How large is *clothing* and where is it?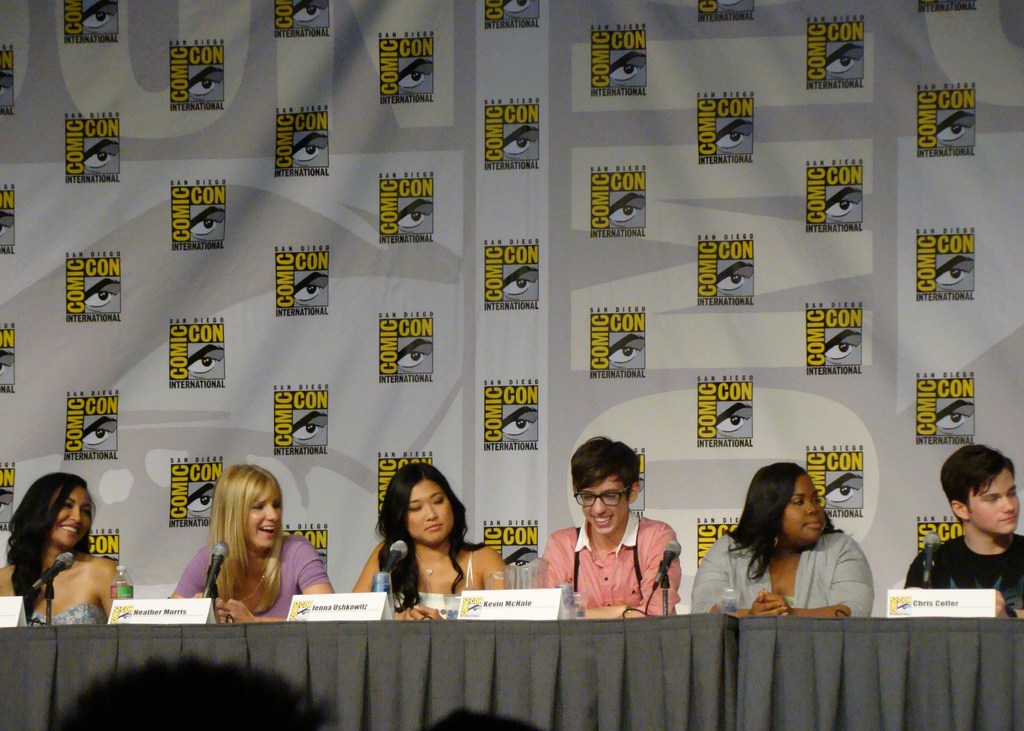
Bounding box: left=172, top=533, right=333, bottom=618.
